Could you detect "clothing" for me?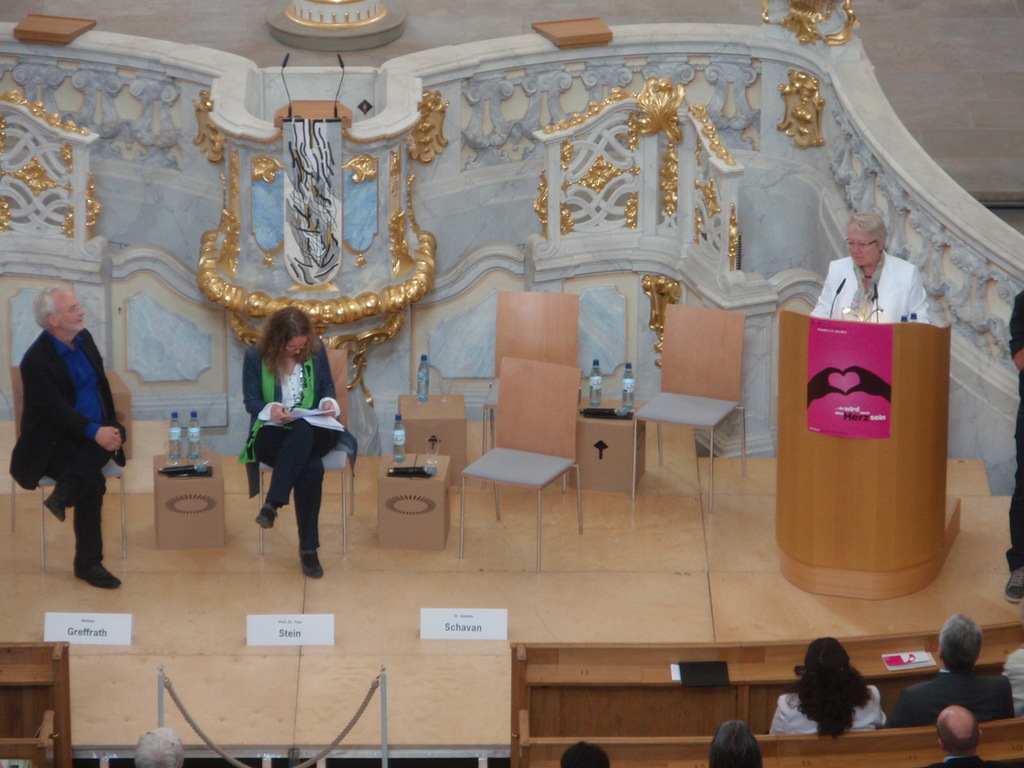
Detection result: l=999, t=648, r=1023, b=716.
